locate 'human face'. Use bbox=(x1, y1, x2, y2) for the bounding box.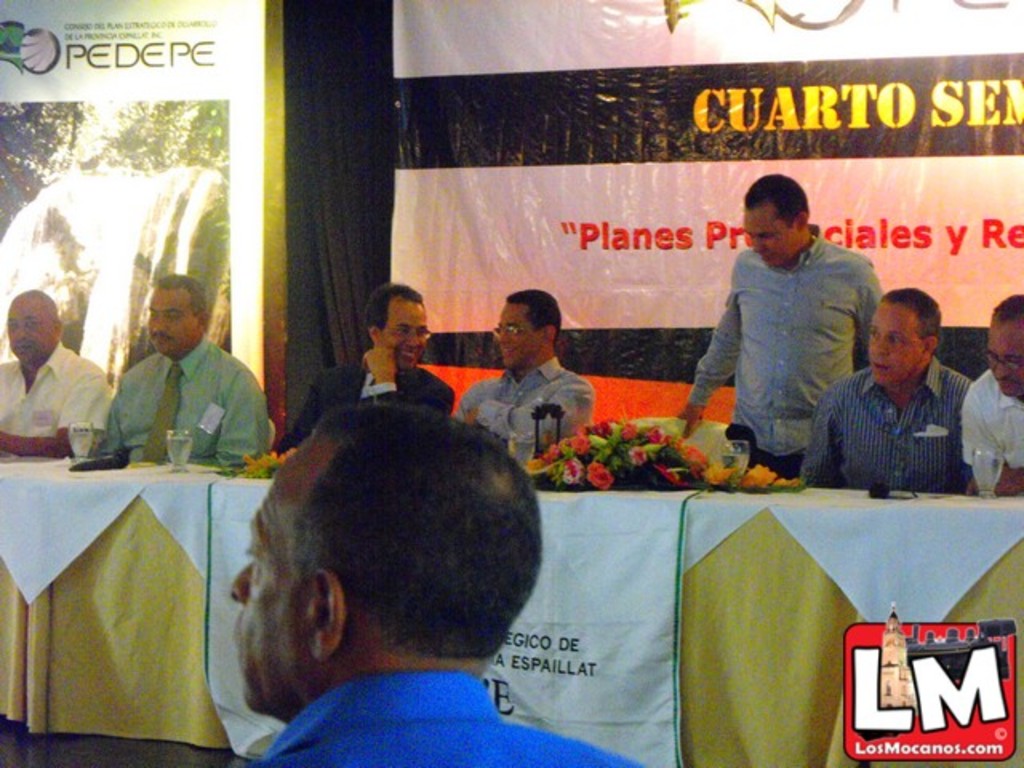
bbox=(982, 323, 1022, 400).
